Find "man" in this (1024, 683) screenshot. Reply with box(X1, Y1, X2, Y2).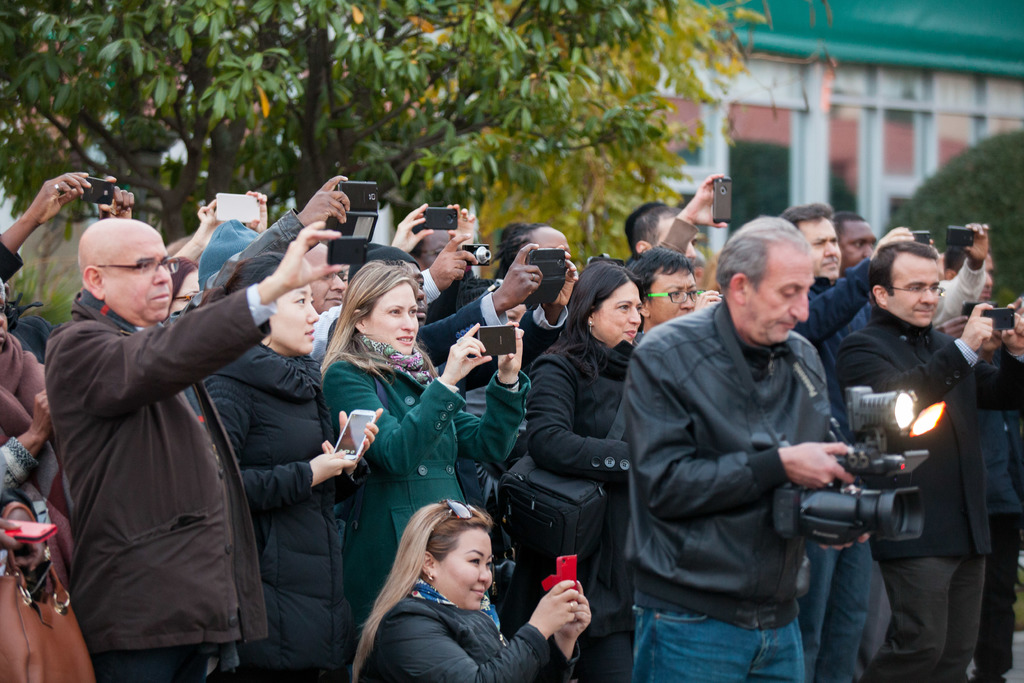
box(43, 215, 344, 682).
